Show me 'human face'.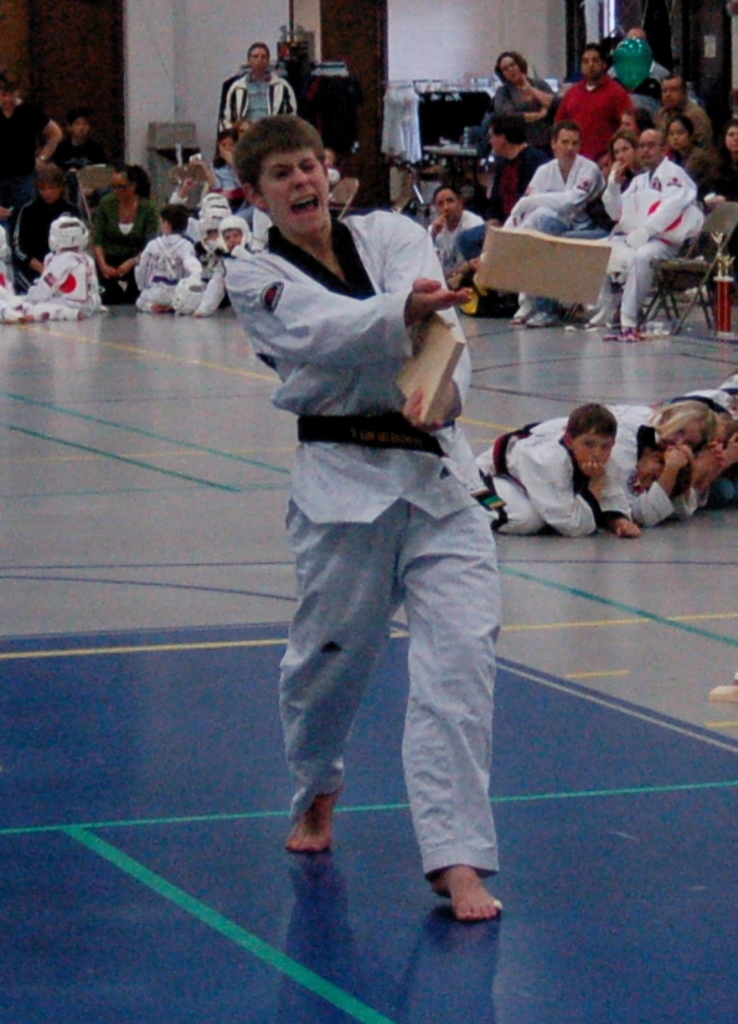
'human face' is here: box=[501, 62, 527, 79].
